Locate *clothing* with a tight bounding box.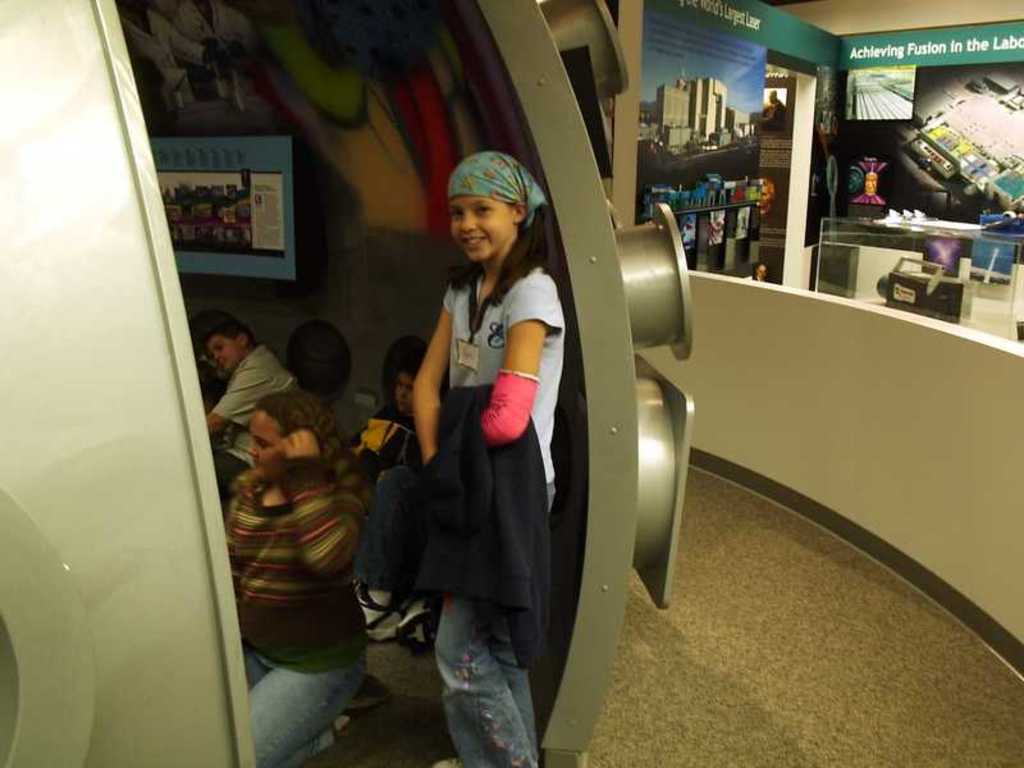
(216, 346, 288, 521).
